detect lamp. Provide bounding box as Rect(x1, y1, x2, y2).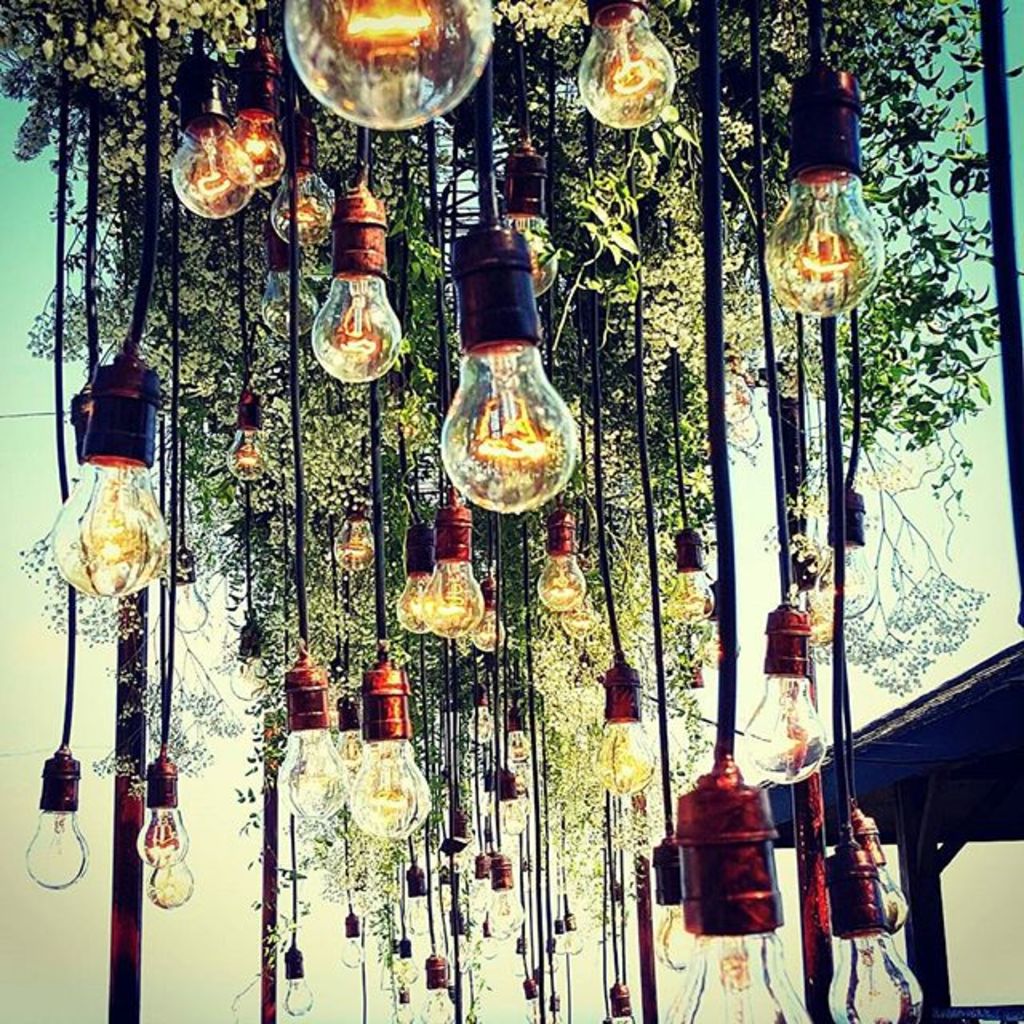
Rect(325, 526, 354, 734).
